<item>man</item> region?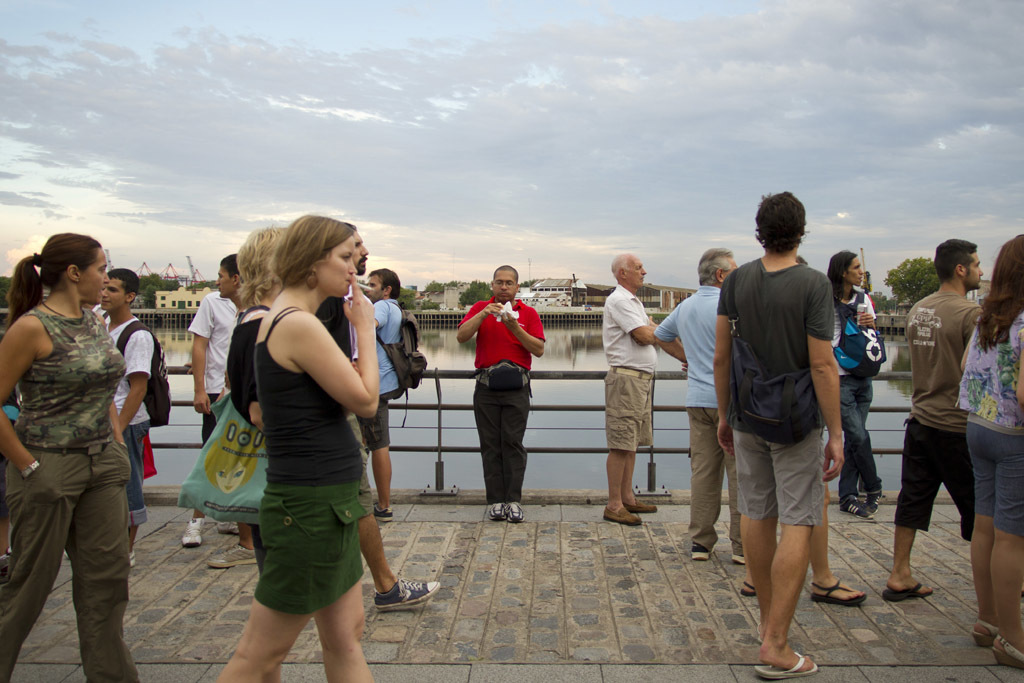
BBox(175, 291, 240, 549)
